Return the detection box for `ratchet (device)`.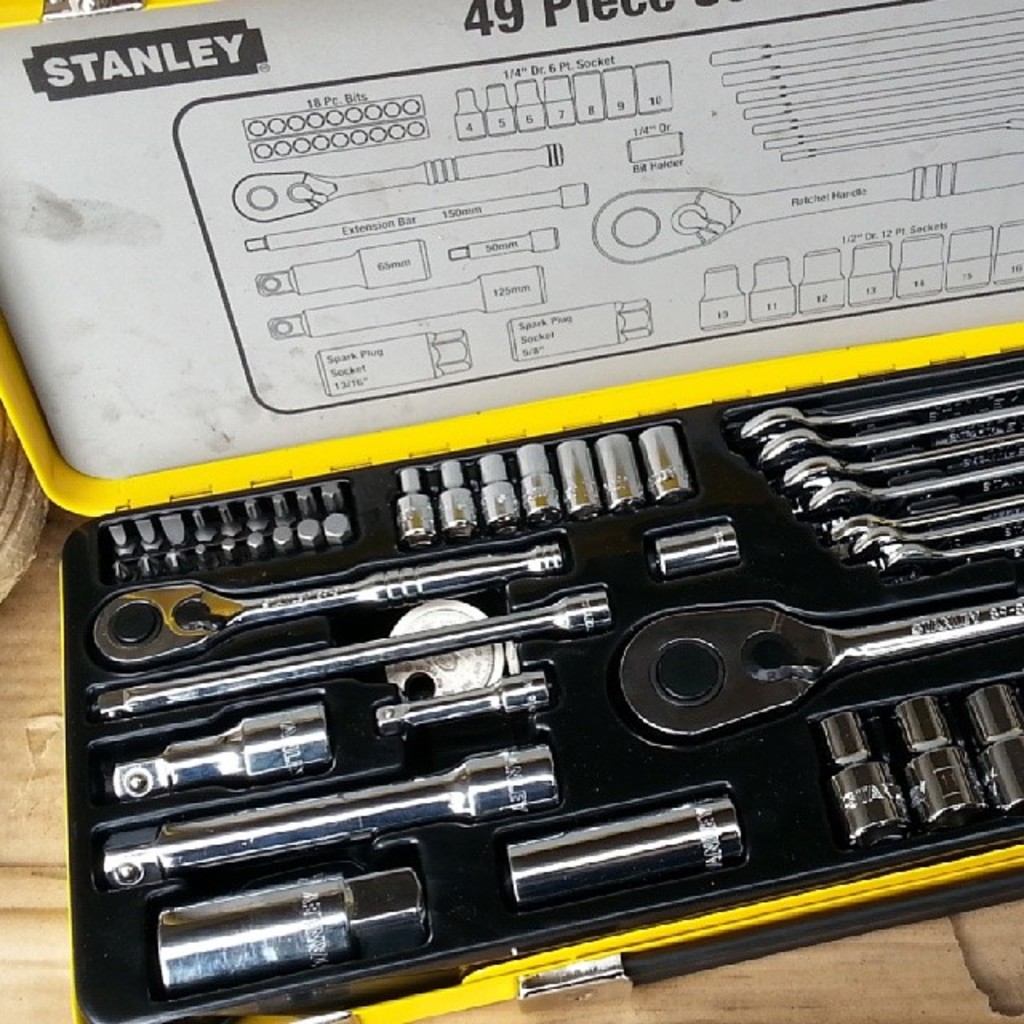
[x1=373, y1=664, x2=552, y2=747].
